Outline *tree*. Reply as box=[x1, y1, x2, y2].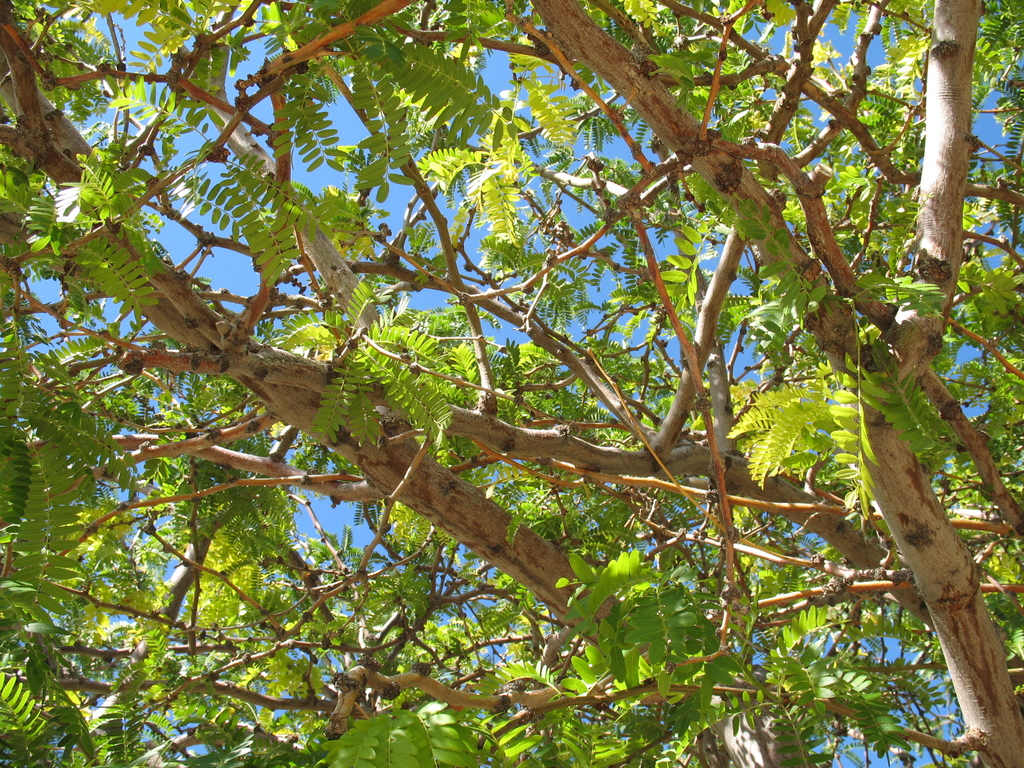
box=[892, 3, 994, 328].
